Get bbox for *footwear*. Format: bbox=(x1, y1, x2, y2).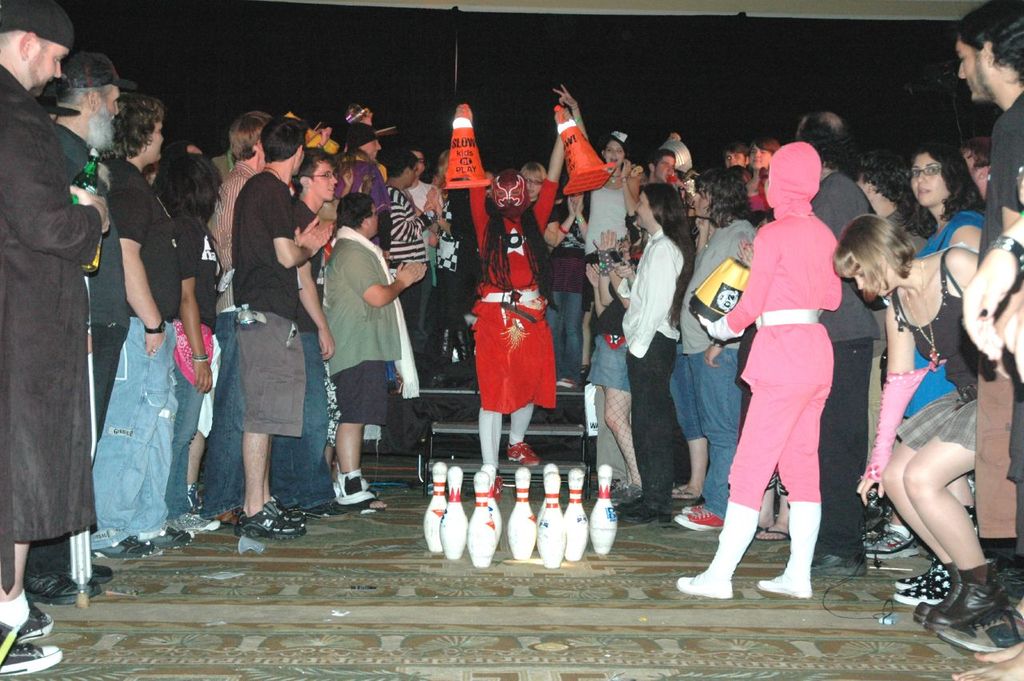
bbox=(24, 571, 103, 606).
